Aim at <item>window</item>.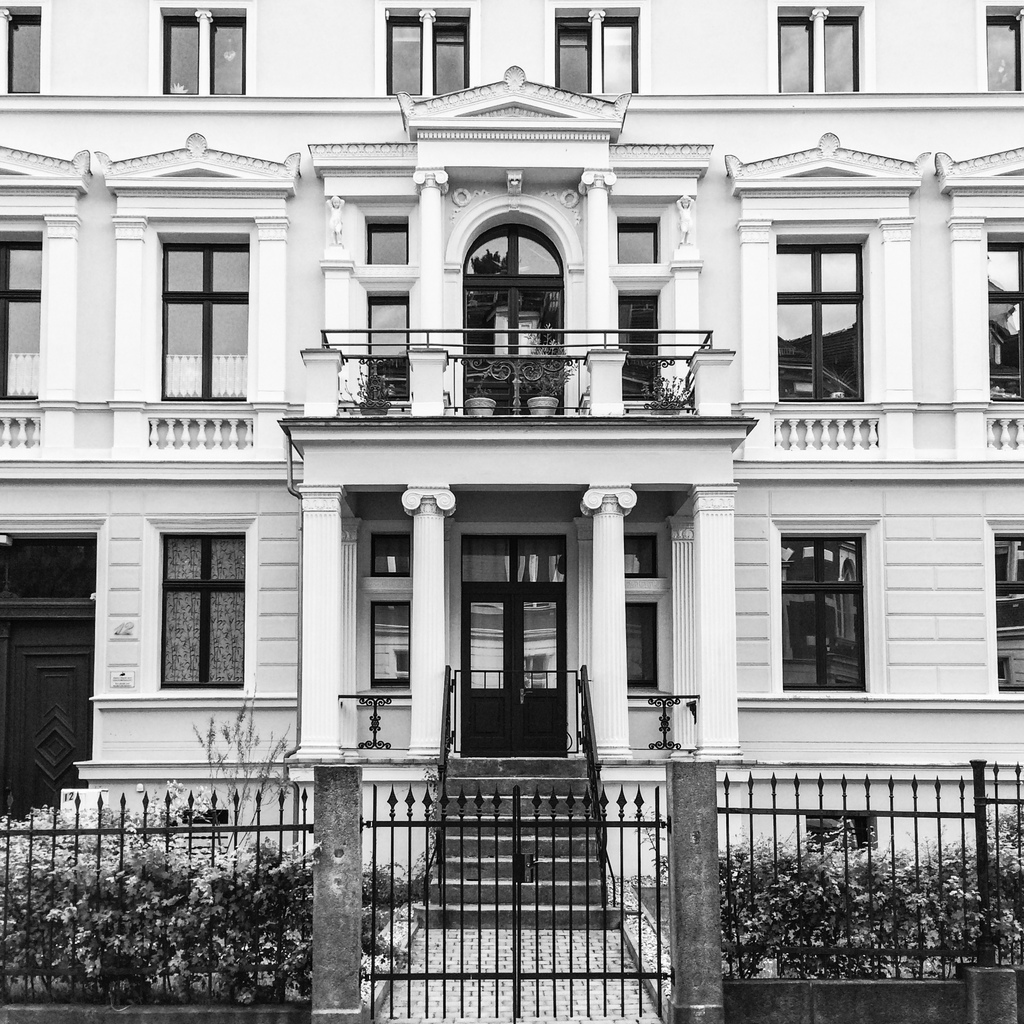
Aimed at [x1=159, y1=6, x2=246, y2=99].
